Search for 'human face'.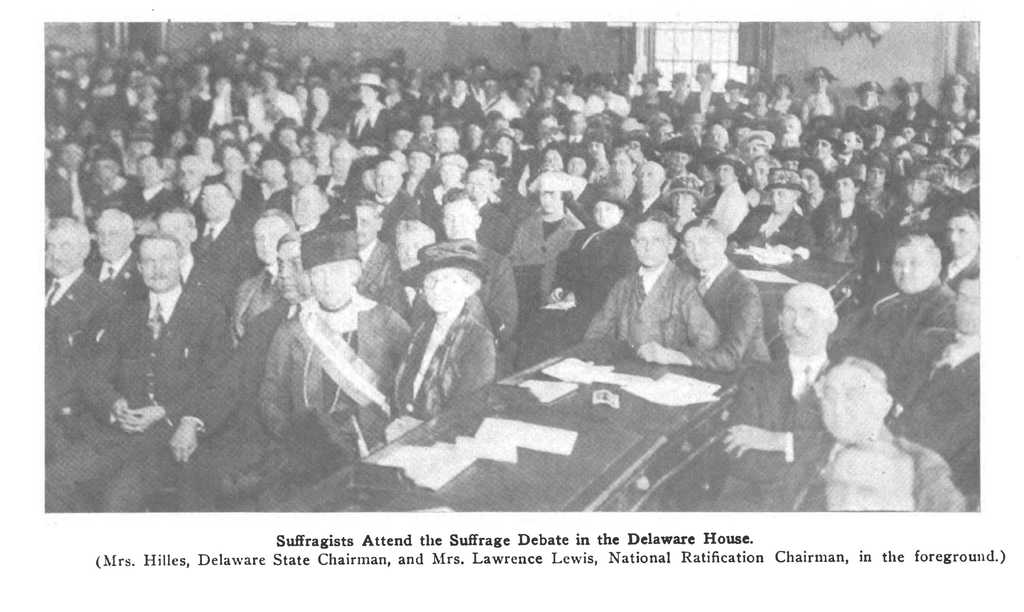
Found at <box>140,238,176,290</box>.
